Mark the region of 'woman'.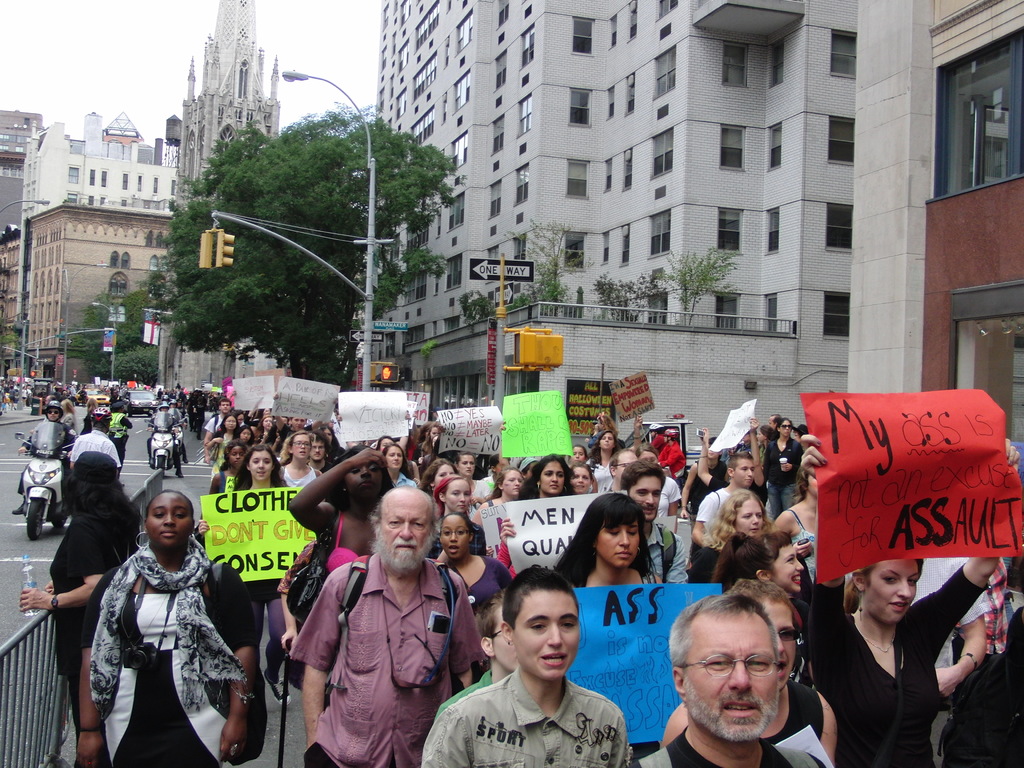
Region: select_region(632, 440, 685, 537).
